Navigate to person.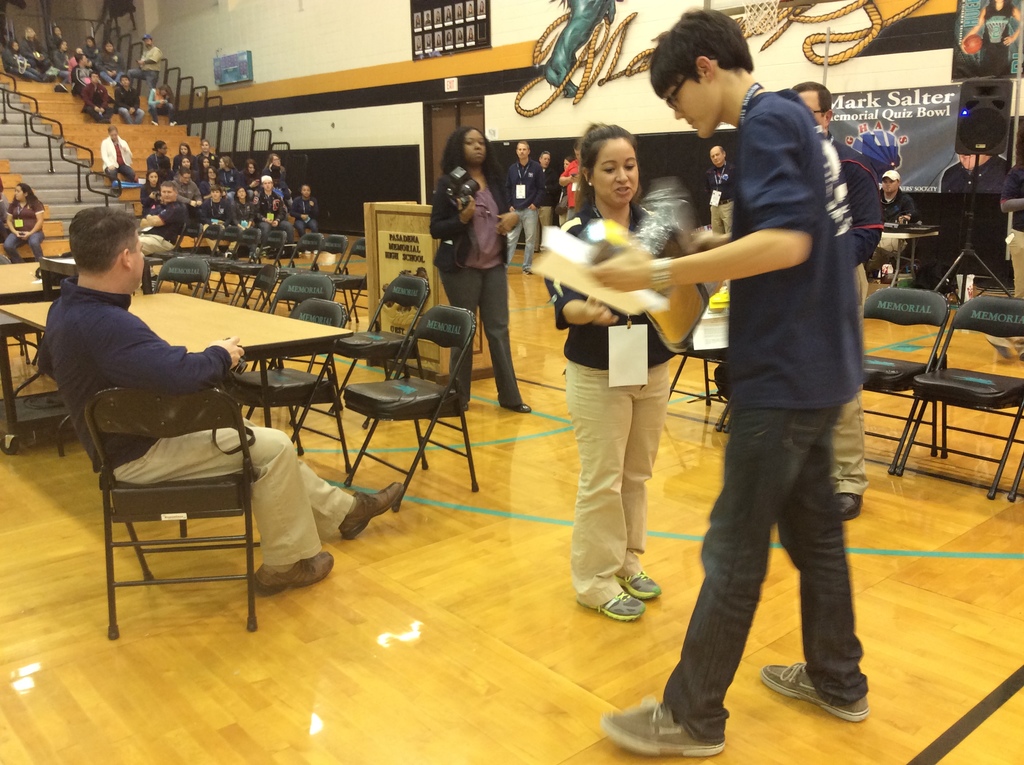
Navigation target: locate(497, 143, 544, 261).
